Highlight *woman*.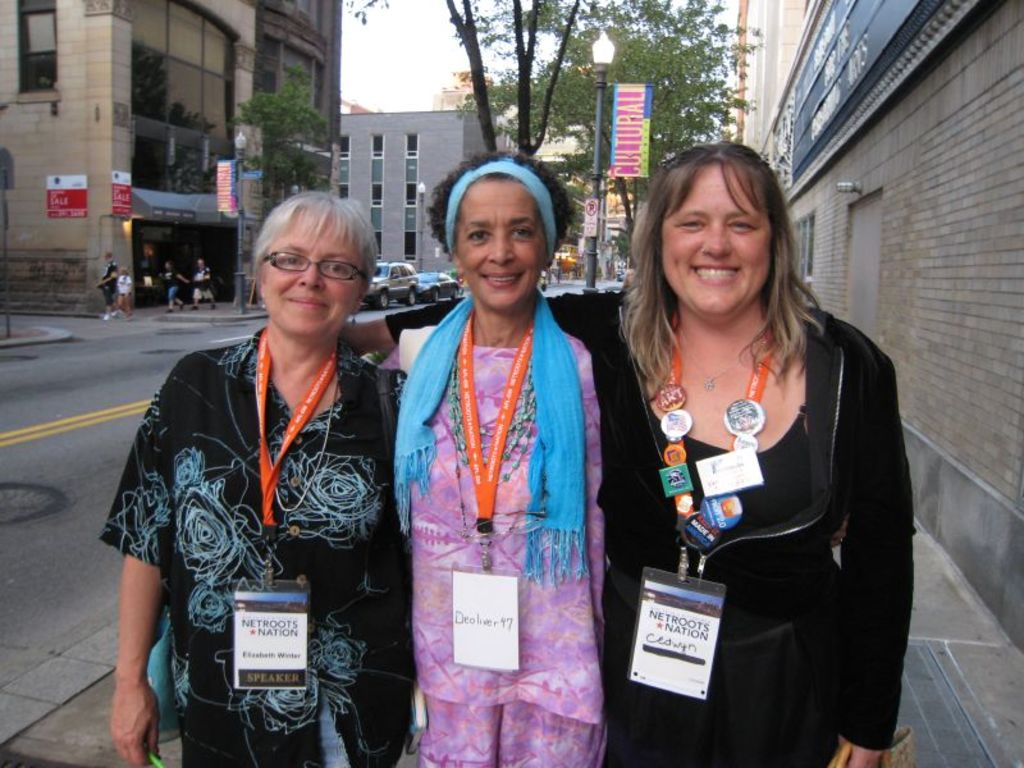
Highlighted region: (left=389, top=146, right=609, bottom=767).
